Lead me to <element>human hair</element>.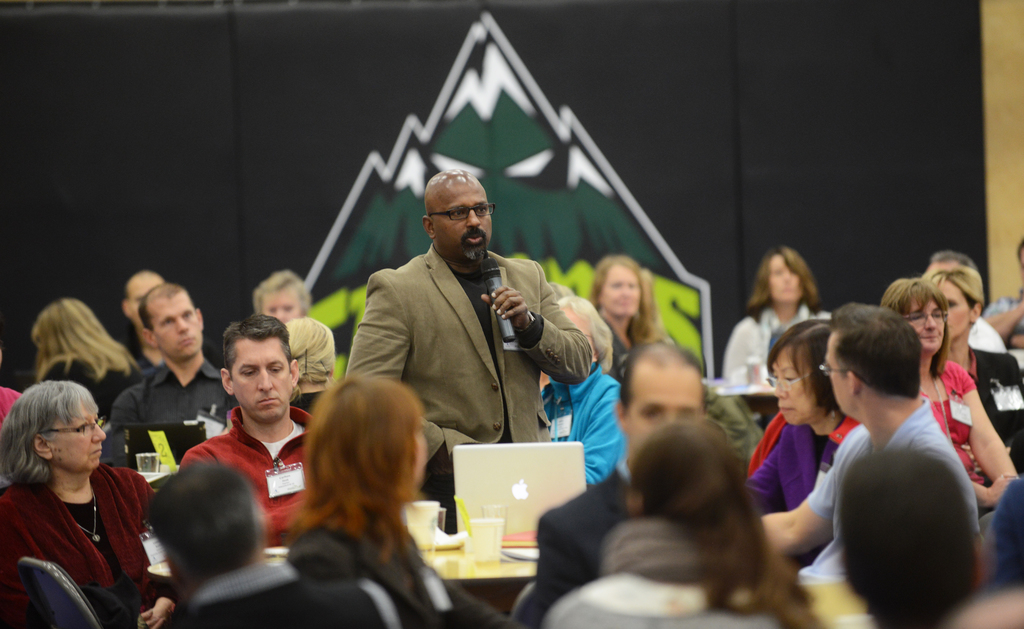
Lead to select_region(1, 375, 102, 484).
